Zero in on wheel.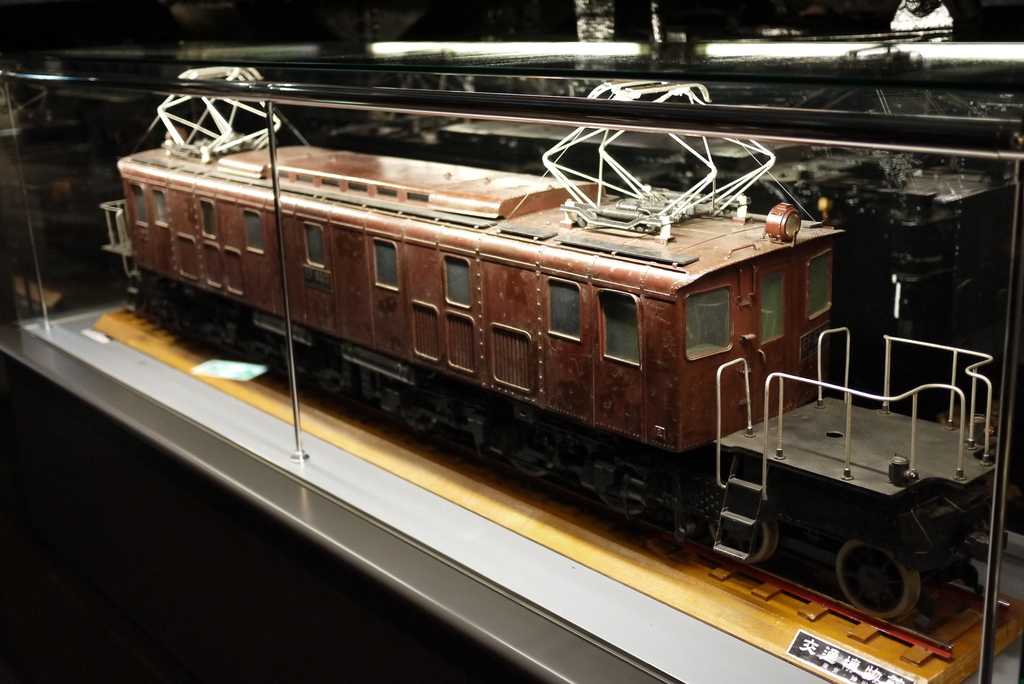
Zeroed in: (502, 441, 556, 484).
